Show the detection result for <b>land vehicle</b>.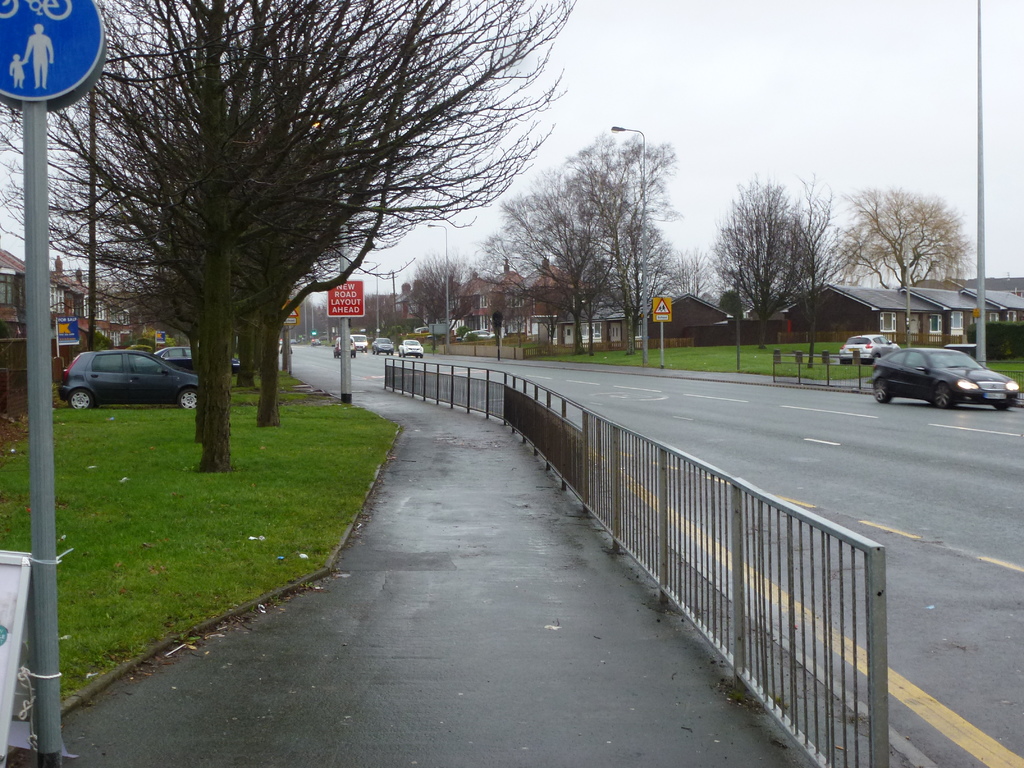
869,324,1001,406.
